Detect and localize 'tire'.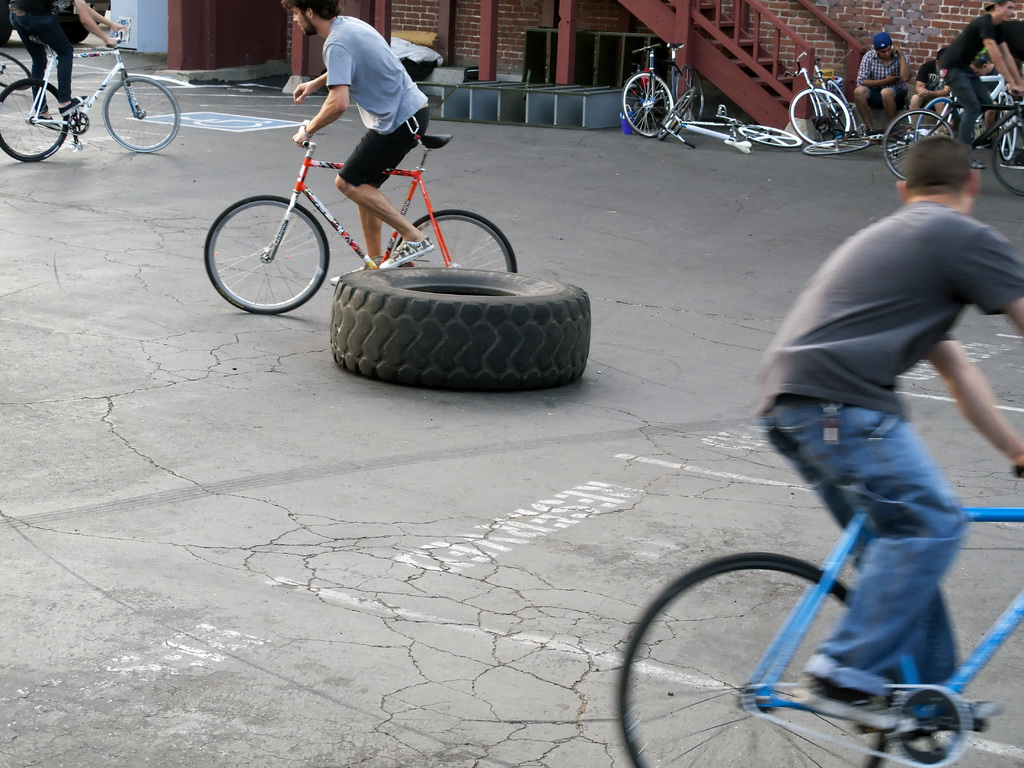
Localized at bbox=(785, 85, 856, 138).
